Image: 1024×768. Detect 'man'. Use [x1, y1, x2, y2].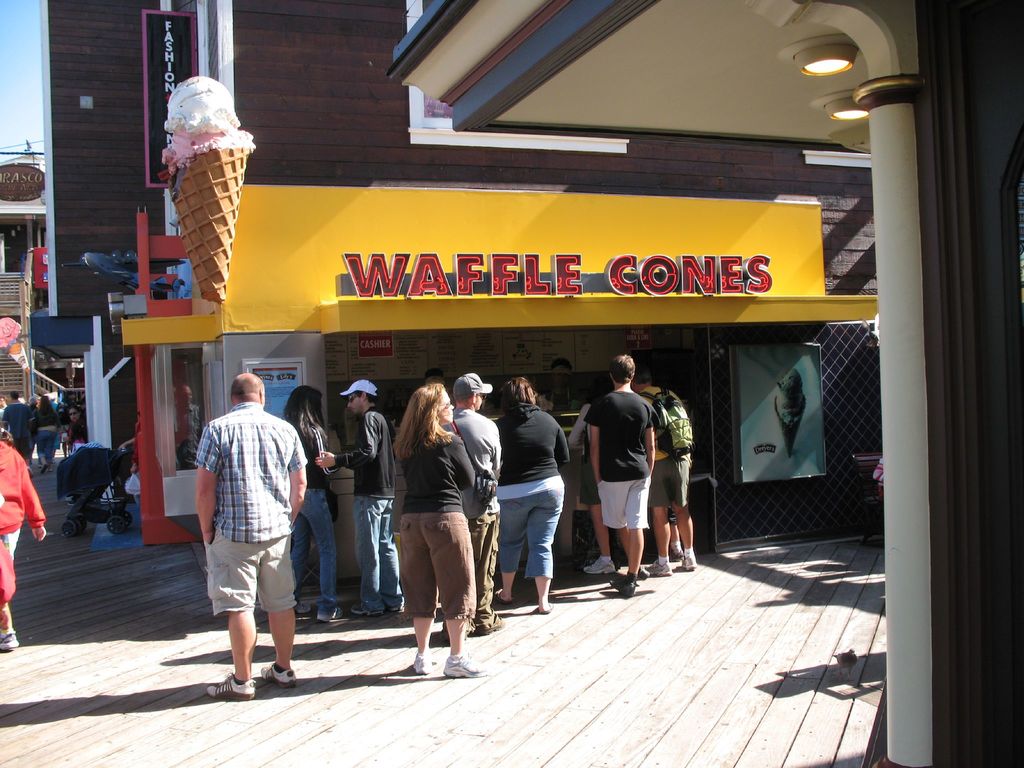
[313, 373, 406, 617].
